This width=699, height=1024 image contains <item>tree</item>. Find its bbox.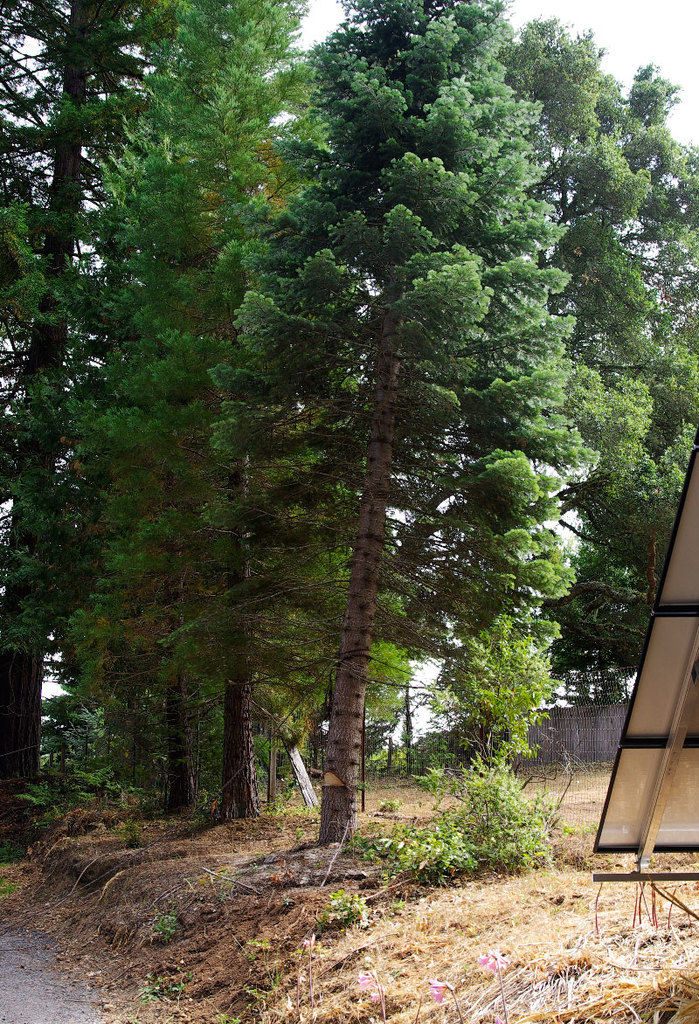
box=[536, 63, 698, 704].
